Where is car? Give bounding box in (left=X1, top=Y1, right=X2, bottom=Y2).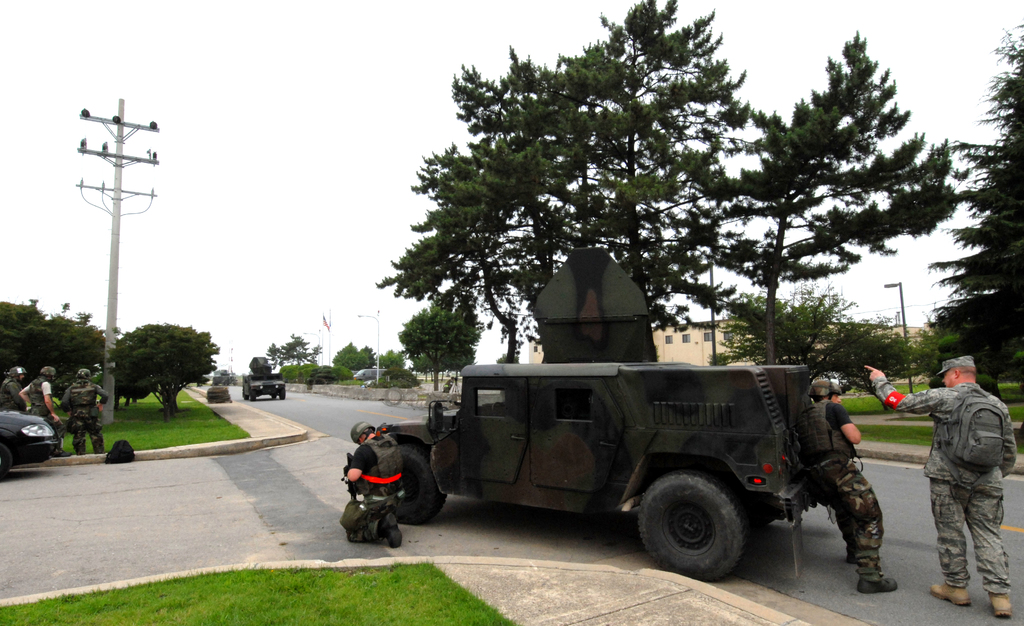
(left=241, top=372, right=280, bottom=402).
